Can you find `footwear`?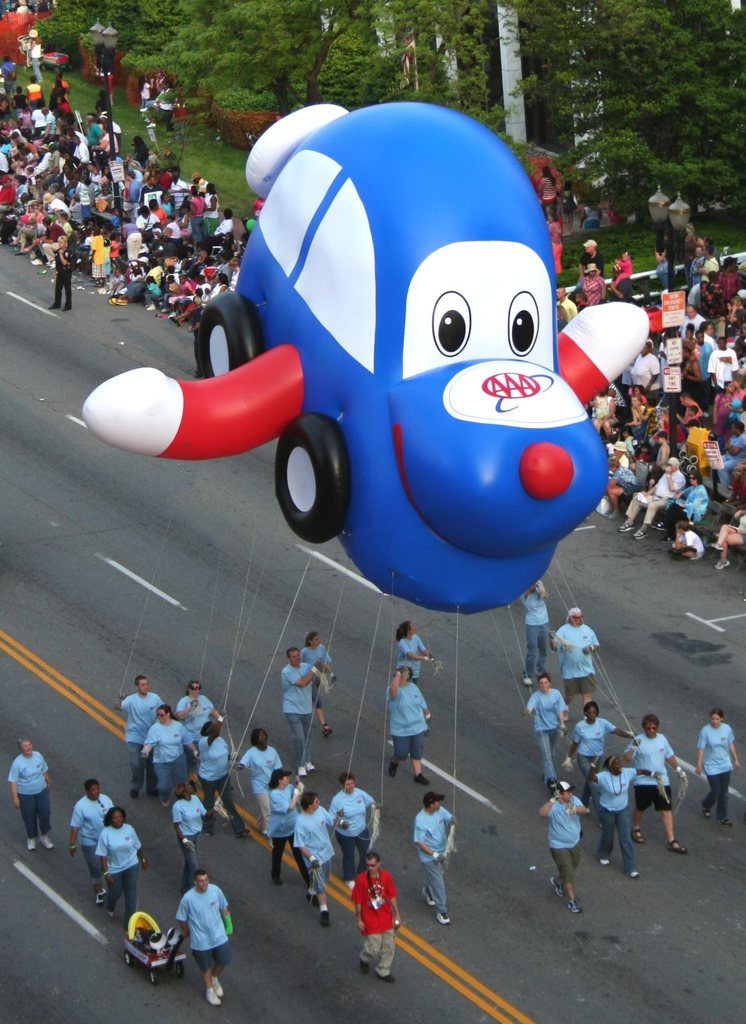
Yes, bounding box: select_region(437, 910, 449, 926).
